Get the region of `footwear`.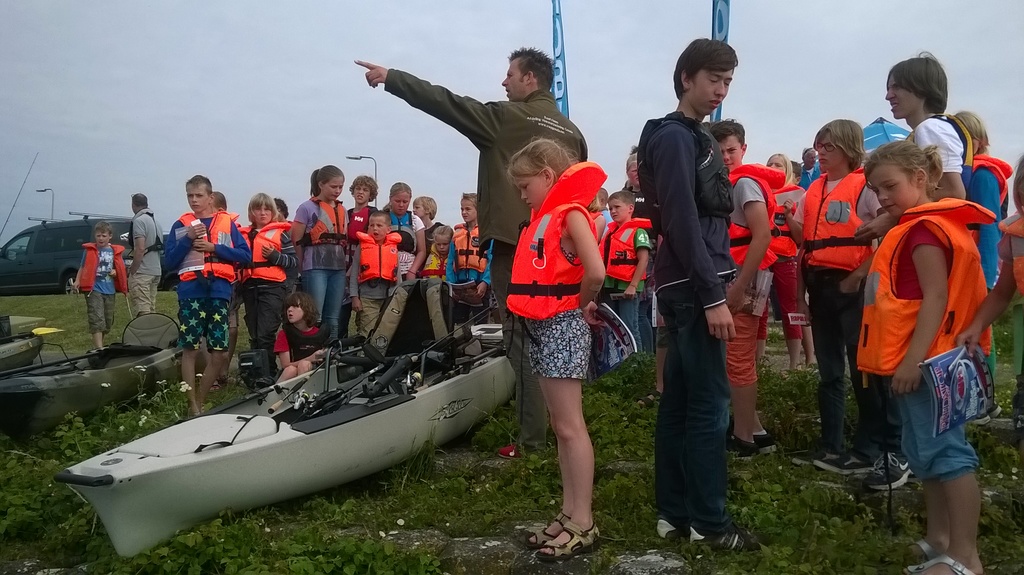
<bbox>661, 513, 723, 545</bbox>.
